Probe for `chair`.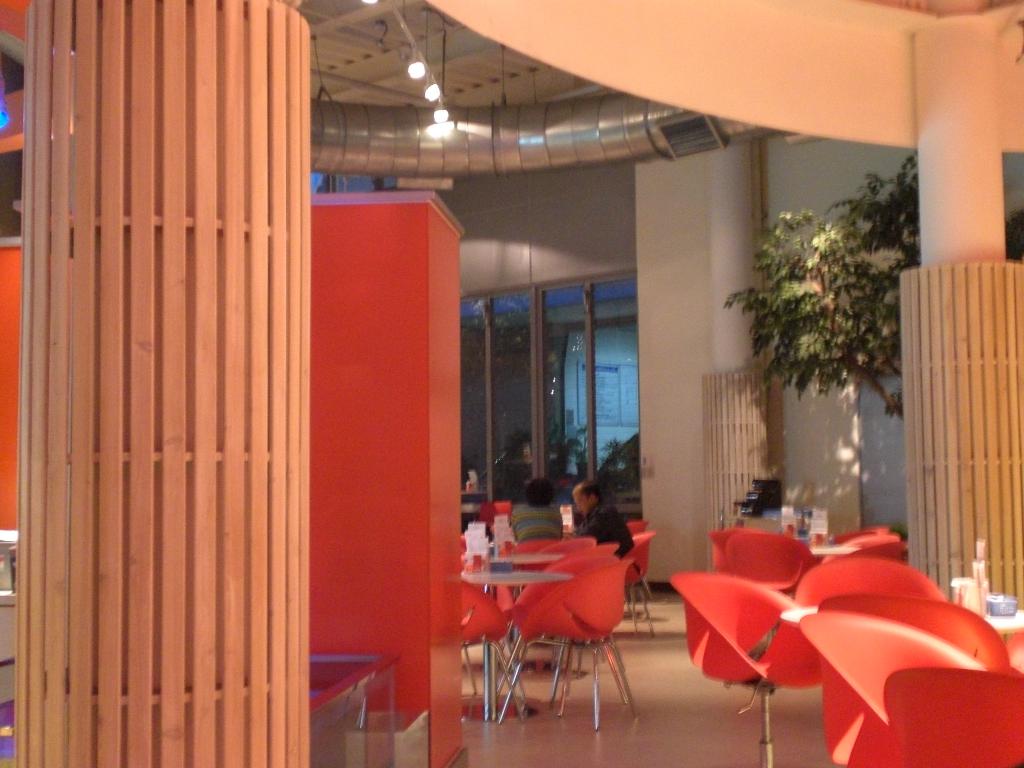
Probe result: (800, 612, 988, 767).
